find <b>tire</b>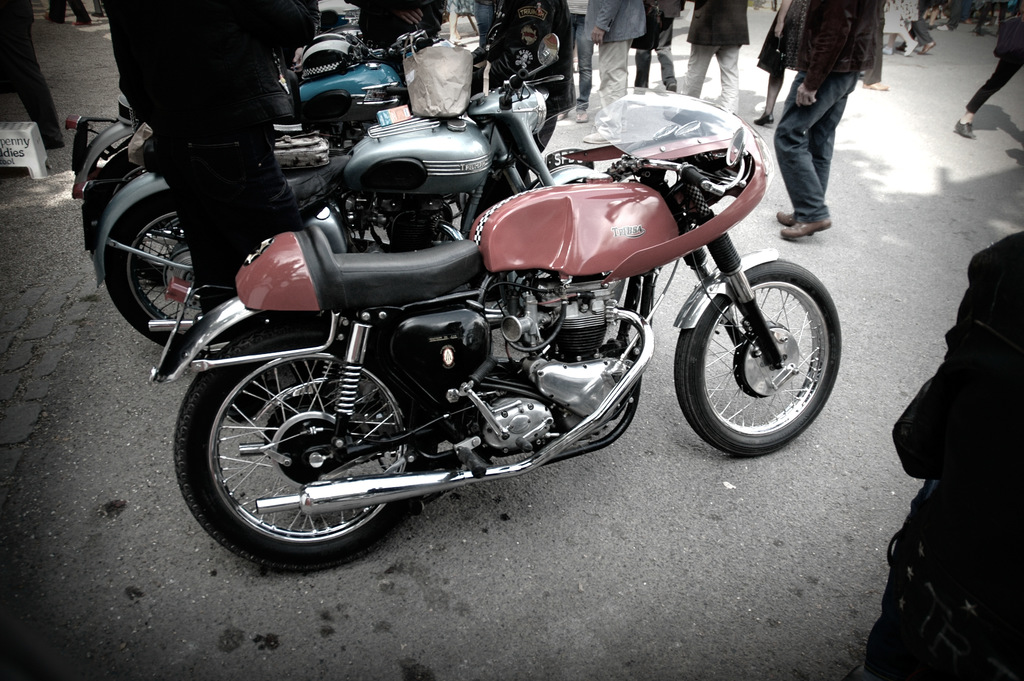
(x1=676, y1=258, x2=841, y2=453)
